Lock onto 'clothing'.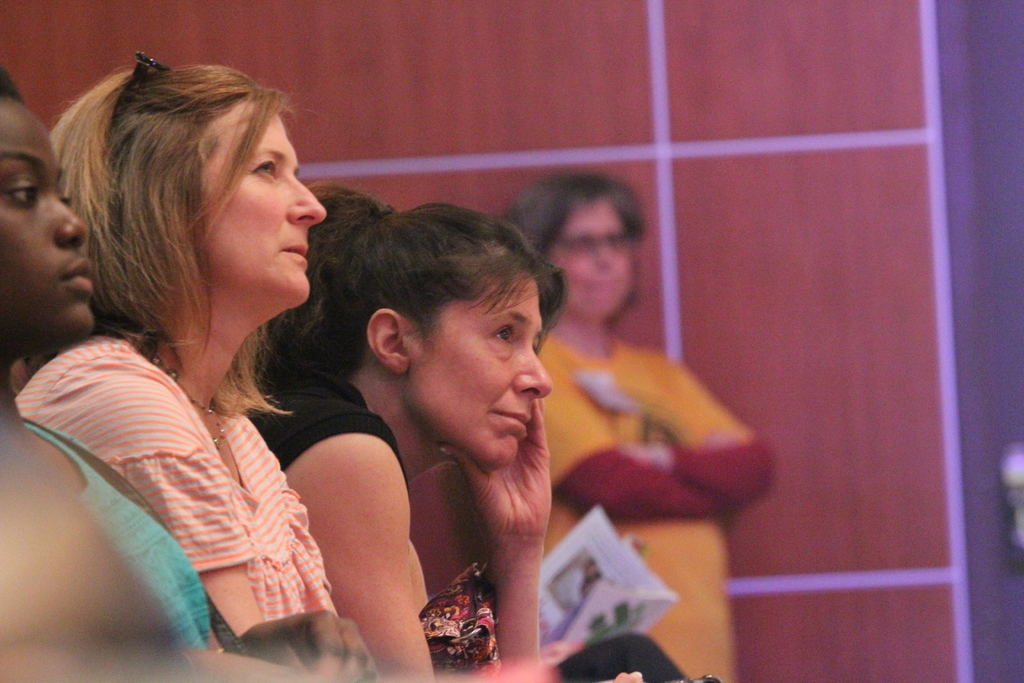
Locked: l=52, t=252, r=351, b=654.
